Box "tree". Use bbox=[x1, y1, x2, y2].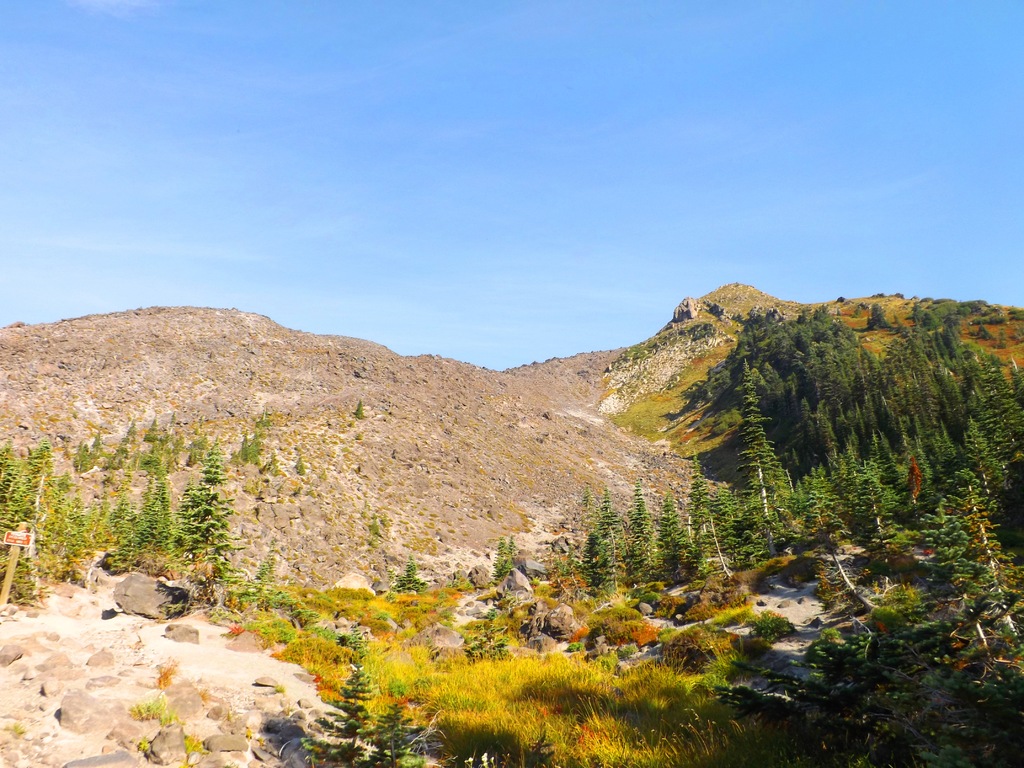
bbox=[694, 481, 717, 560].
